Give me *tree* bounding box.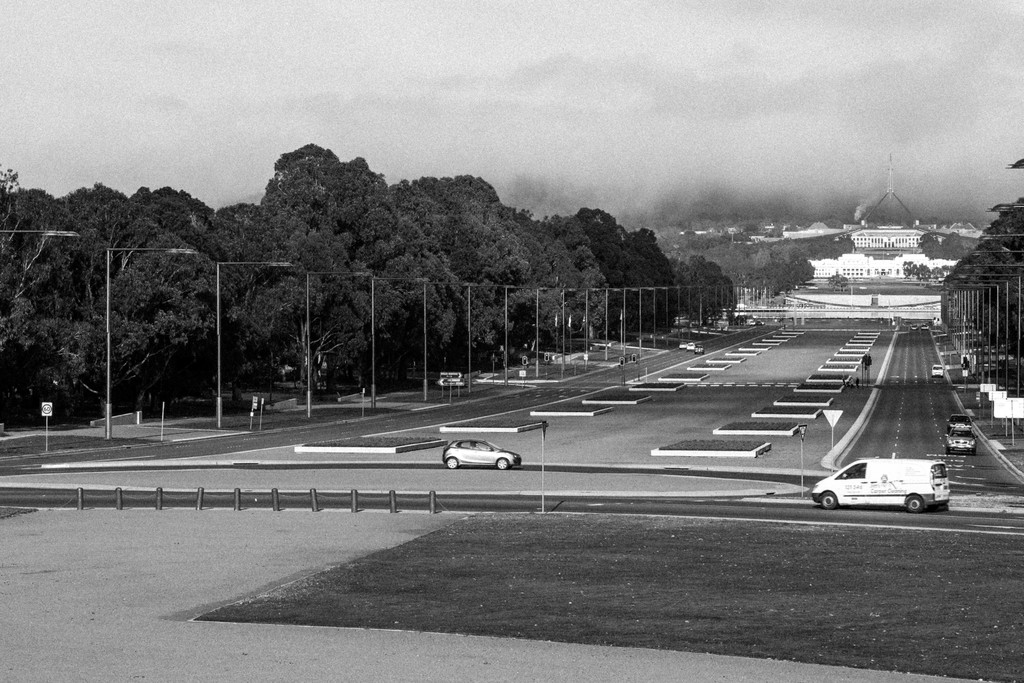
<region>632, 231, 680, 333</region>.
